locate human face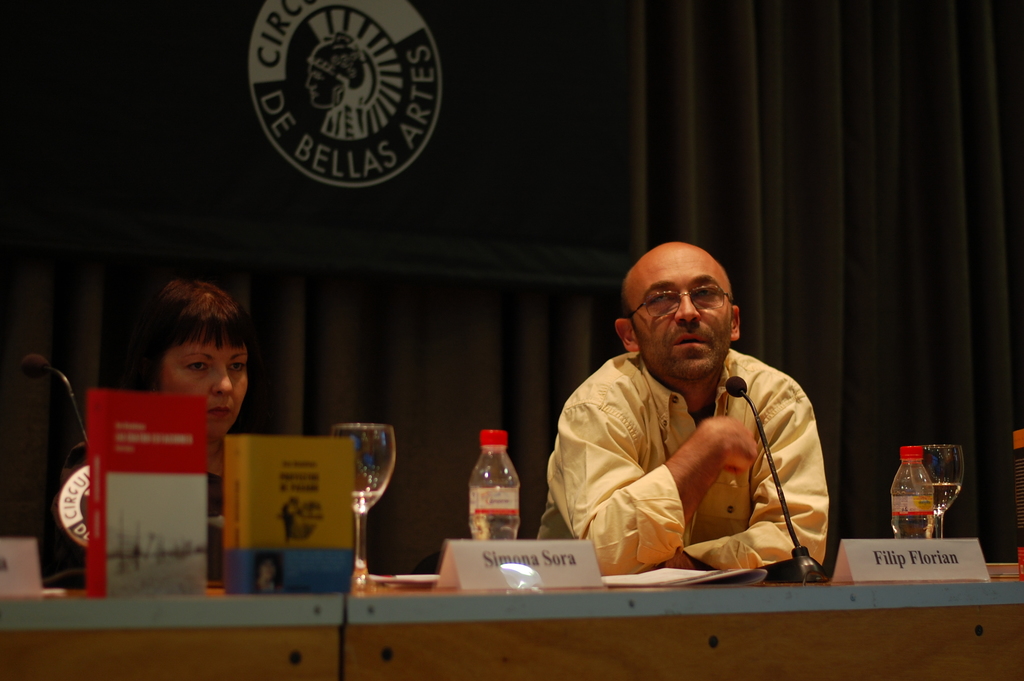
{"x1": 160, "y1": 336, "x2": 252, "y2": 439}
